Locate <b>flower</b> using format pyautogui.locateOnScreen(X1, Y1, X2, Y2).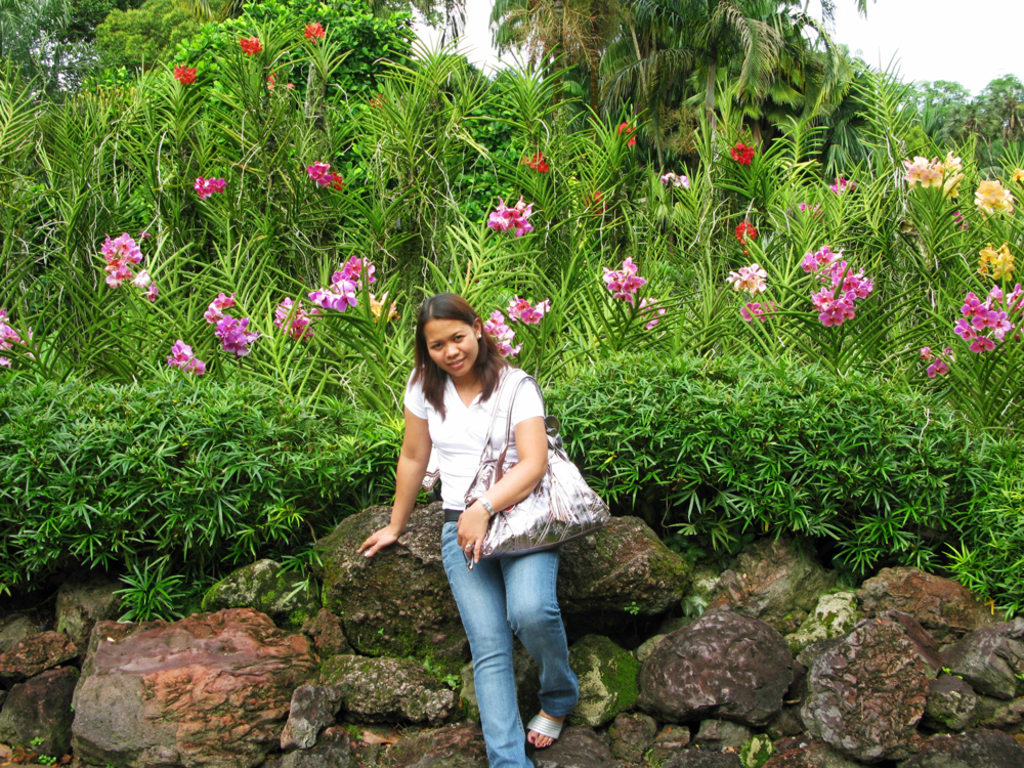
pyautogui.locateOnScreen(581, 193, 610, 220).
